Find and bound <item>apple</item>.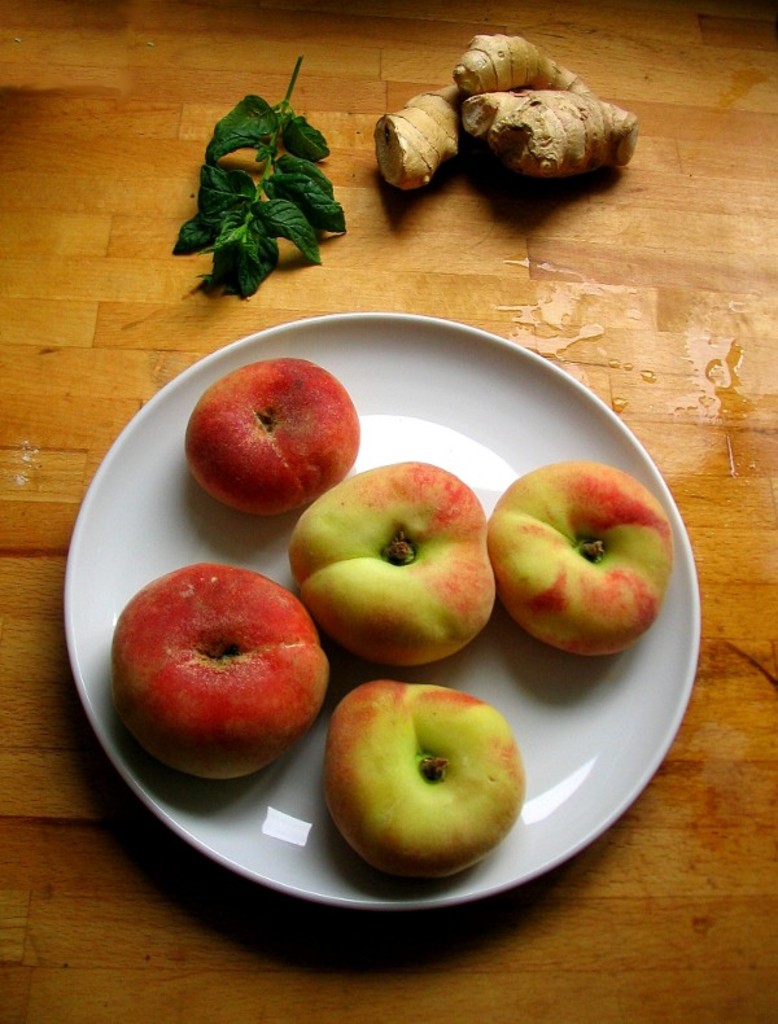
Bound: select_region(327, 678, 524, 878).
